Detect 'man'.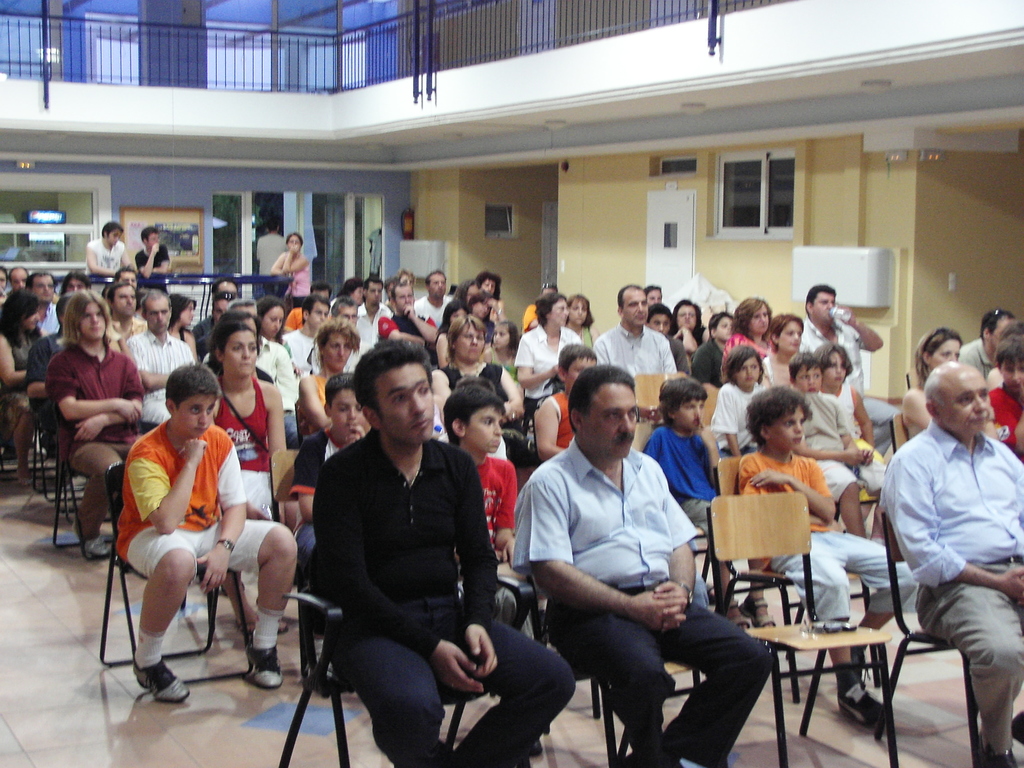
Detected at Rect(515, 369, 744, 755).
